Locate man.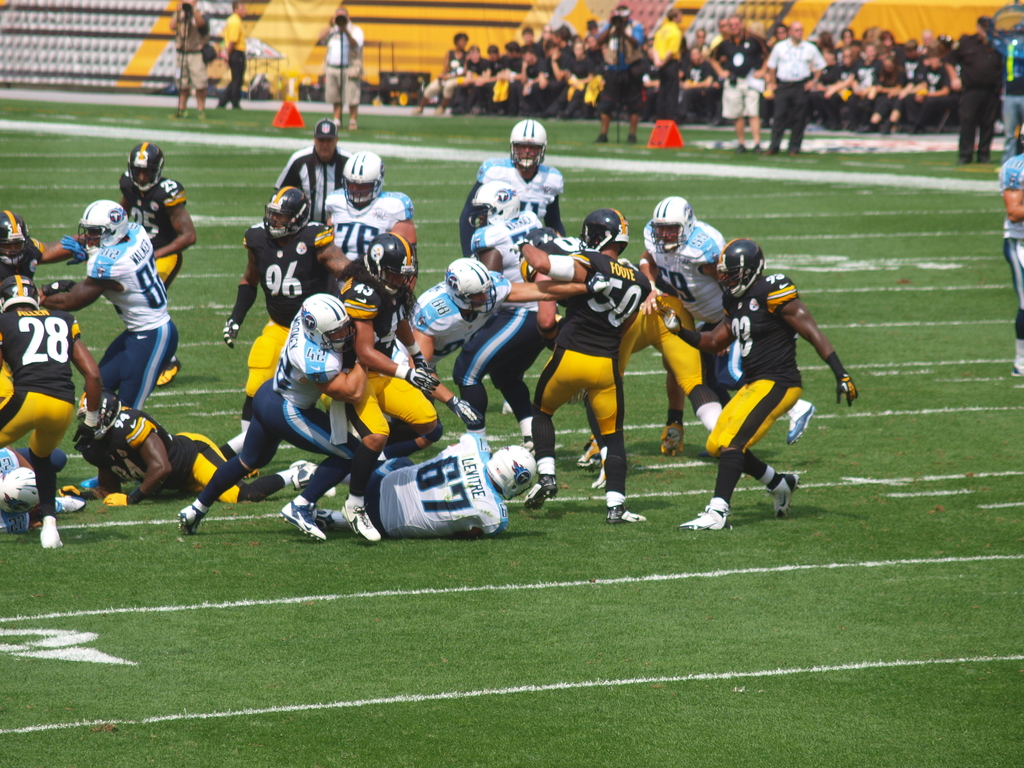
Bounding box: locate(169, 0, 211, 116).
